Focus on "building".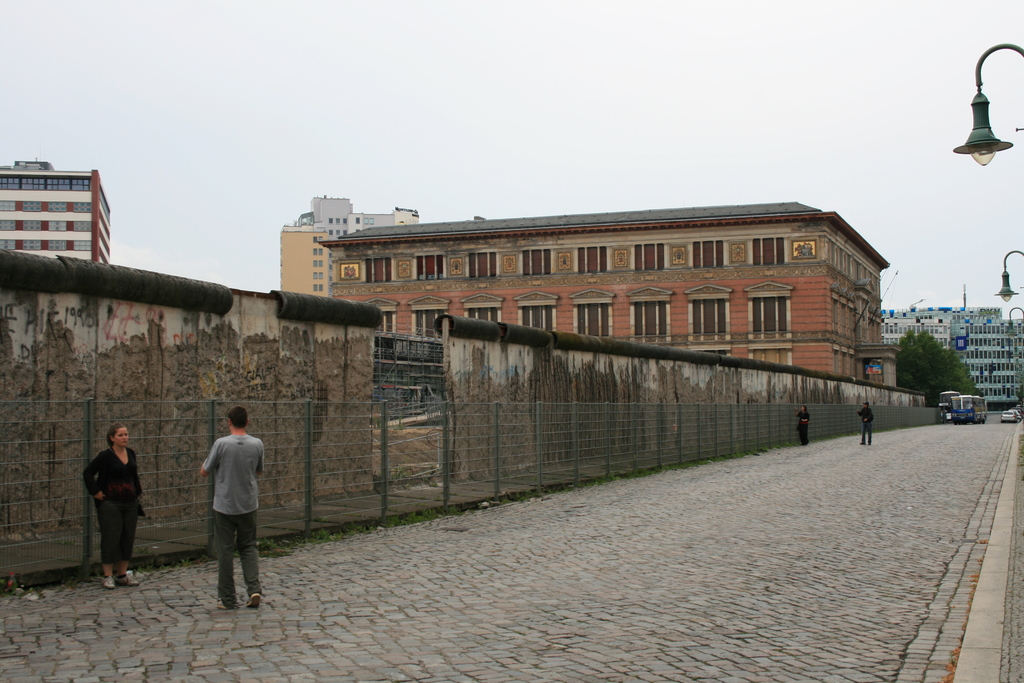
Focused at <bbox>321, 201, 893, 378</bbox>.
